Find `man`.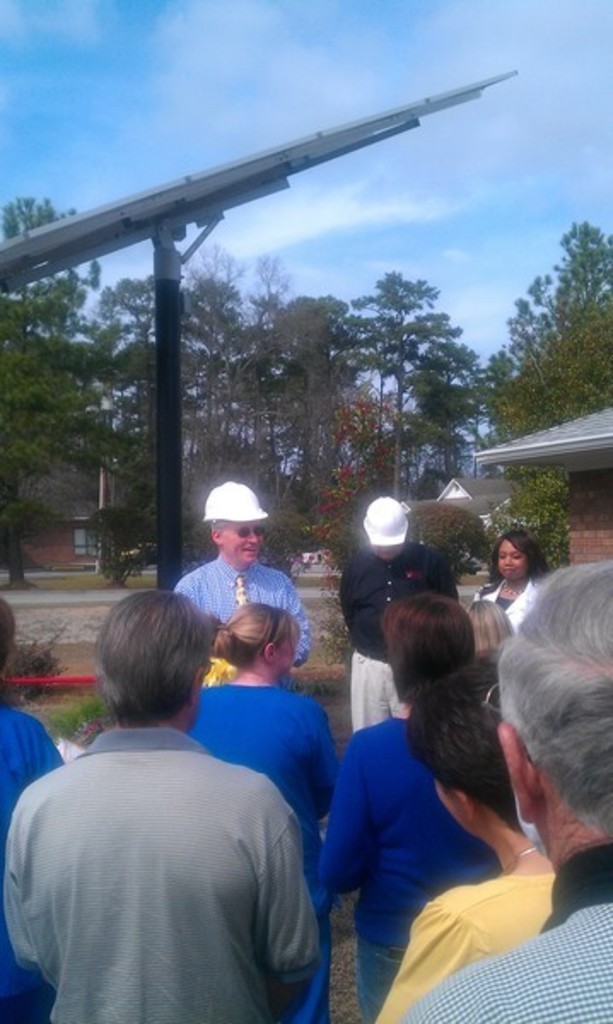
pyautogui.locateOnScreen(396, 560, 611, 1022).
